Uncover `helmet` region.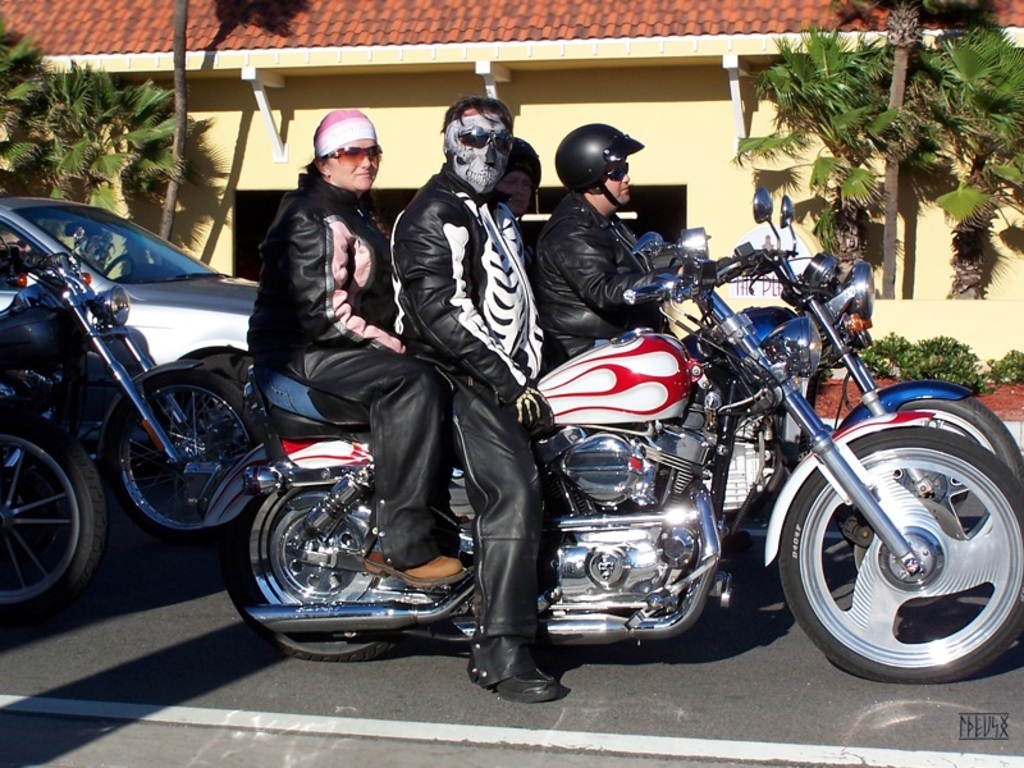
Uncovered: (x1=486, y1=138, x2=543, y2=200).
